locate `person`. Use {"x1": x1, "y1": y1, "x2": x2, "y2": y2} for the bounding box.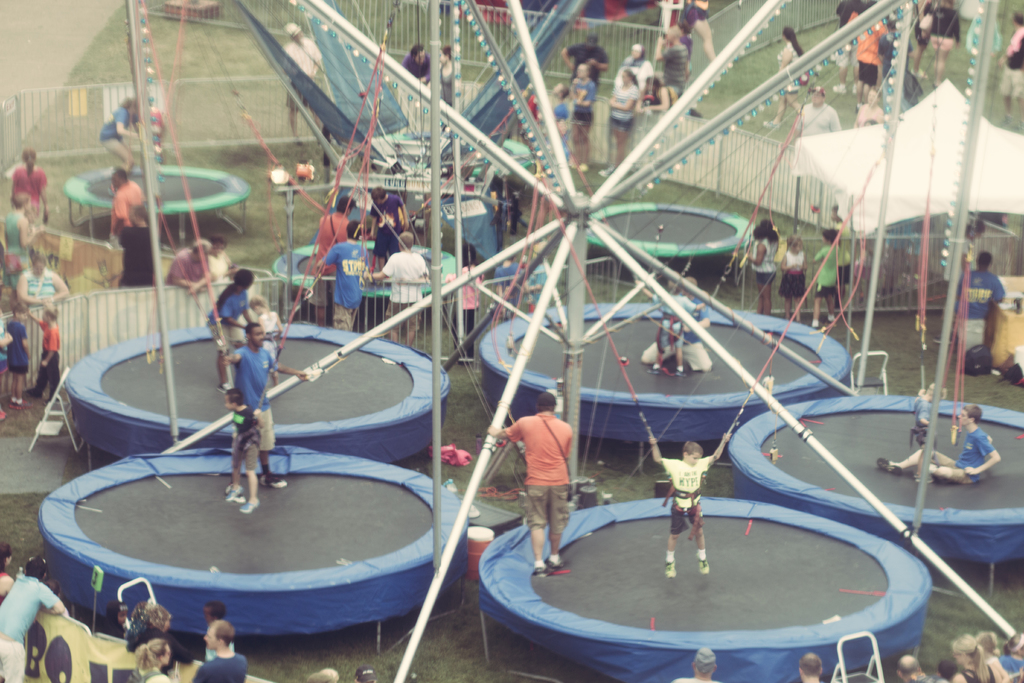
{"x1": 654, "y1": 22, "x2": 687, "y2": 104}.
